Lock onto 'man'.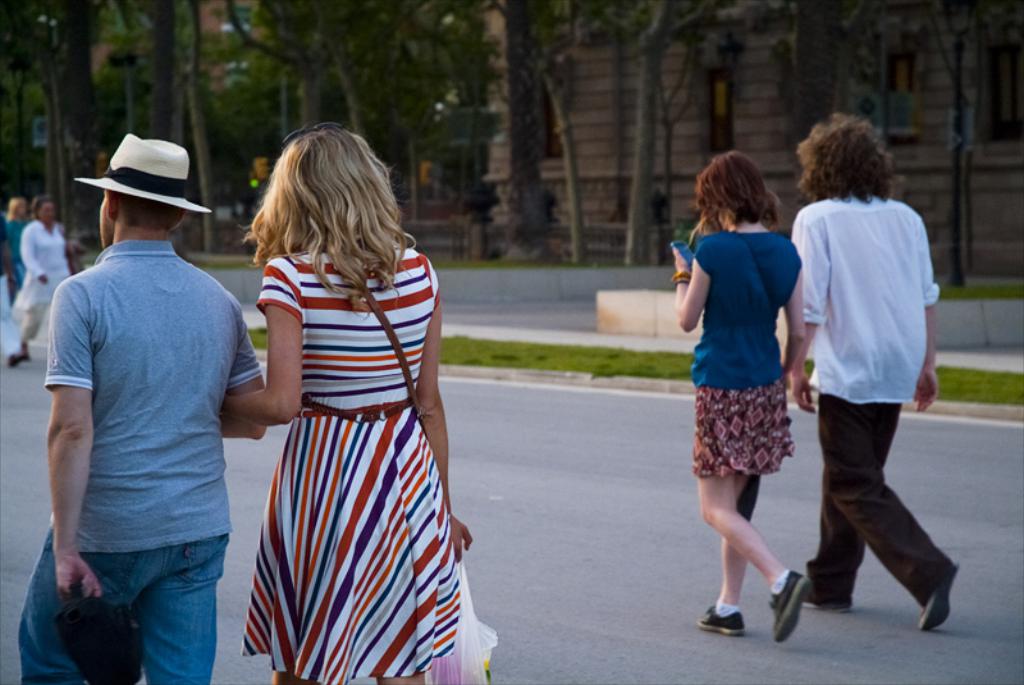
Locked: 790,102,969,643.
